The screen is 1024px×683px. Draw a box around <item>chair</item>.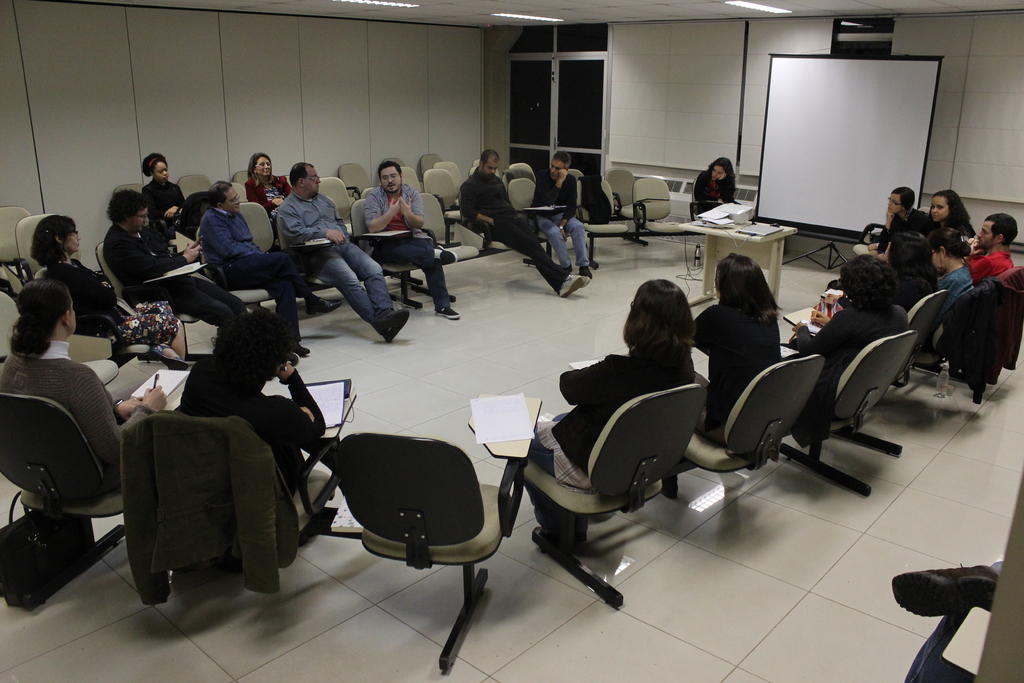
box(307, 424, 512, 668).
